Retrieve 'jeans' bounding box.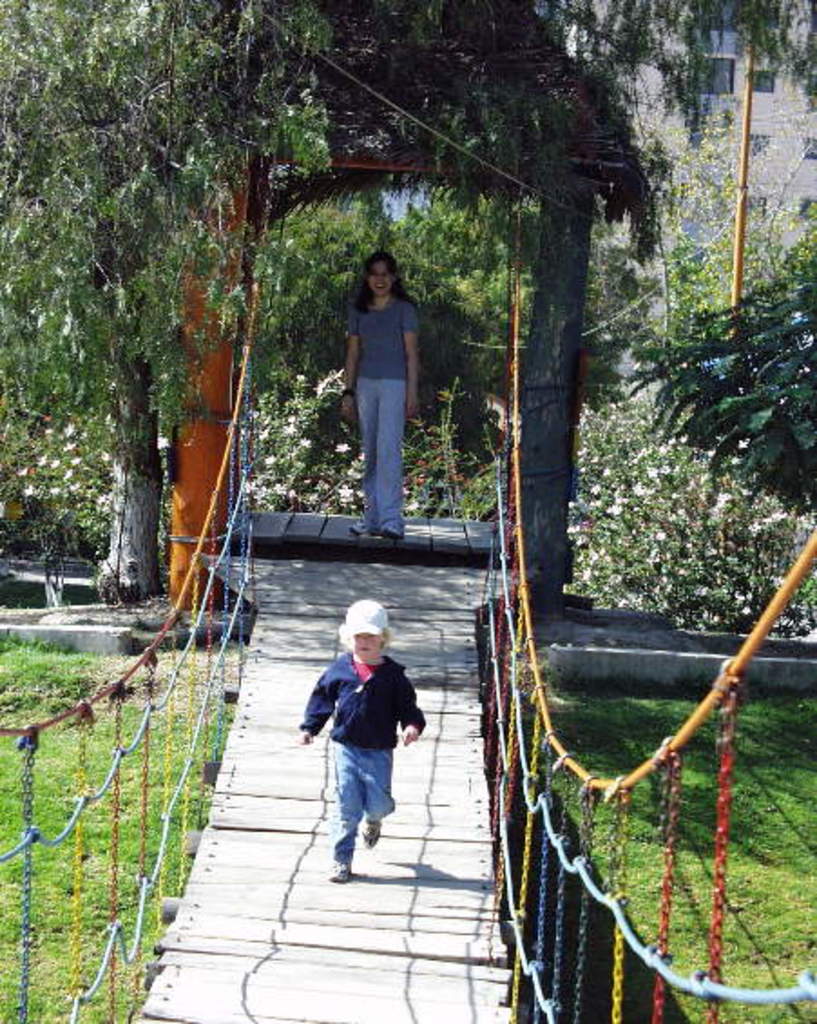
Bounding box: (left=328, top=741, right=406, bottom=865).
